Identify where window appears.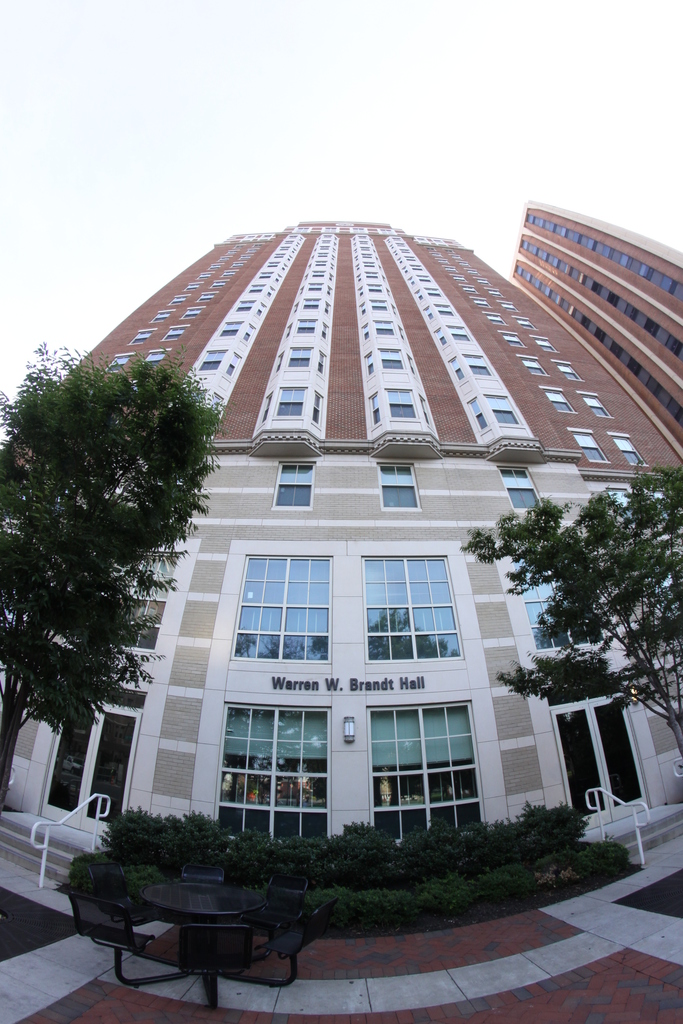
Appears at locate(365, 262, 377, 269).
